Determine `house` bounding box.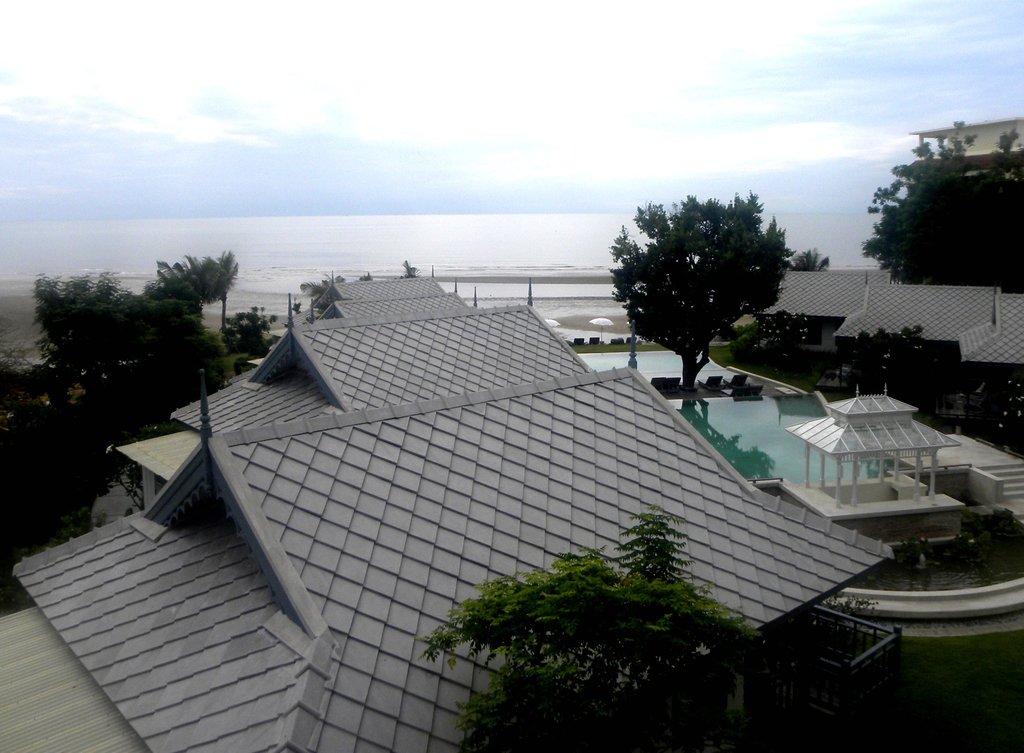
Determined: select_region(890, 118, 1023, 209).
